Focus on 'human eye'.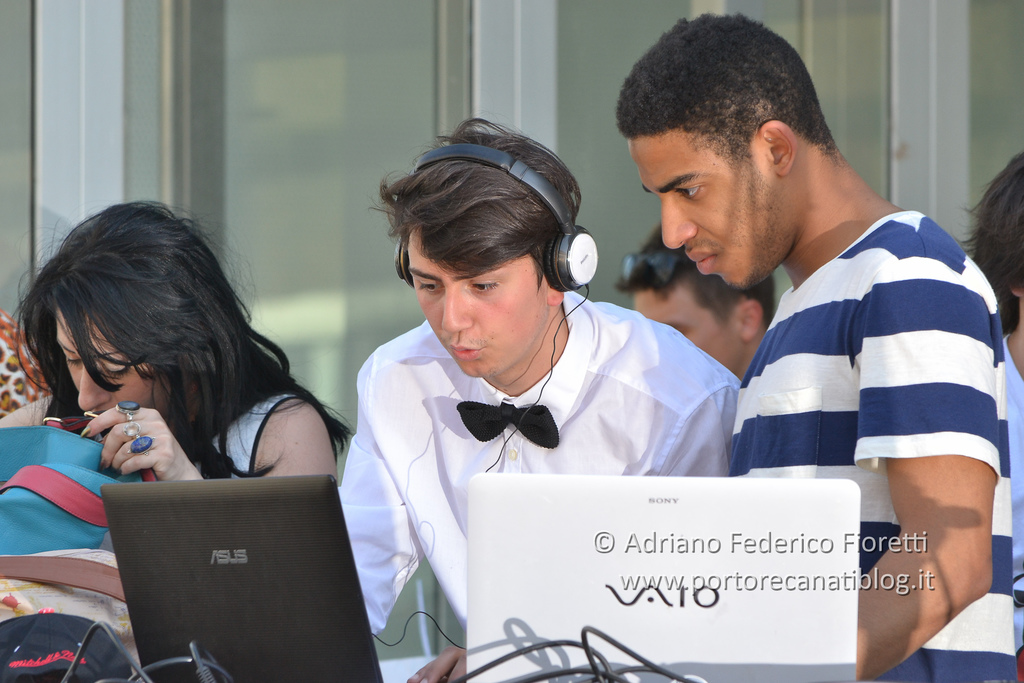
Focused at 468:277:504:295.
